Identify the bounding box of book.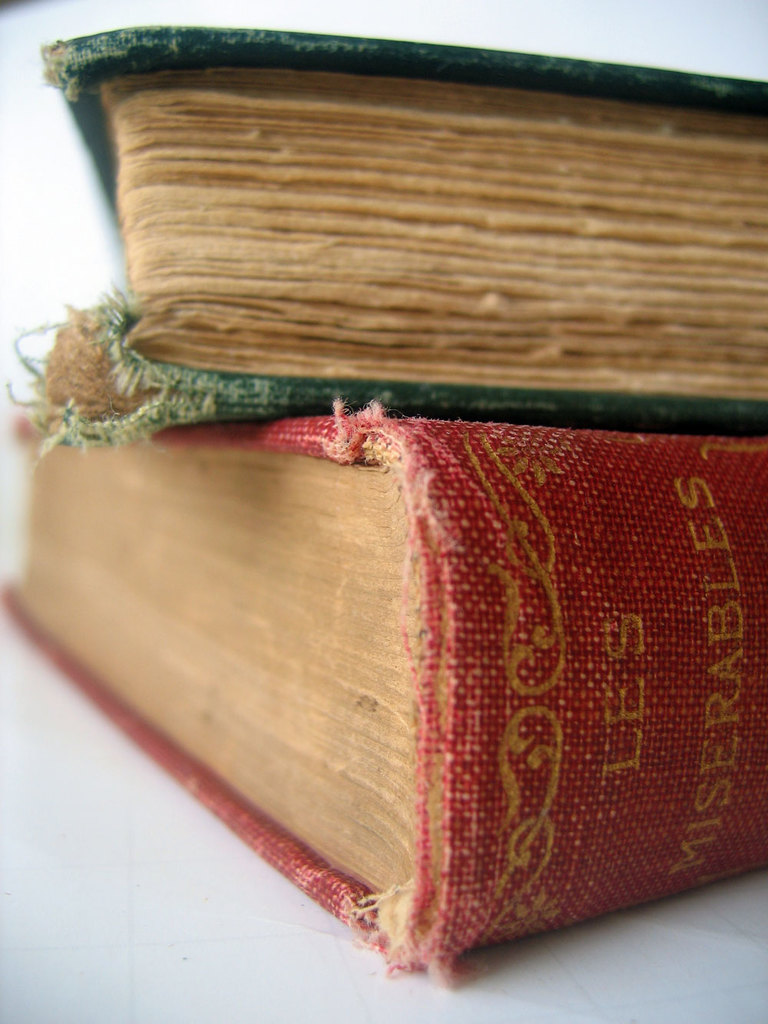
{"left": 22, "top": 12, "right": 767, "bottom": 429}.
